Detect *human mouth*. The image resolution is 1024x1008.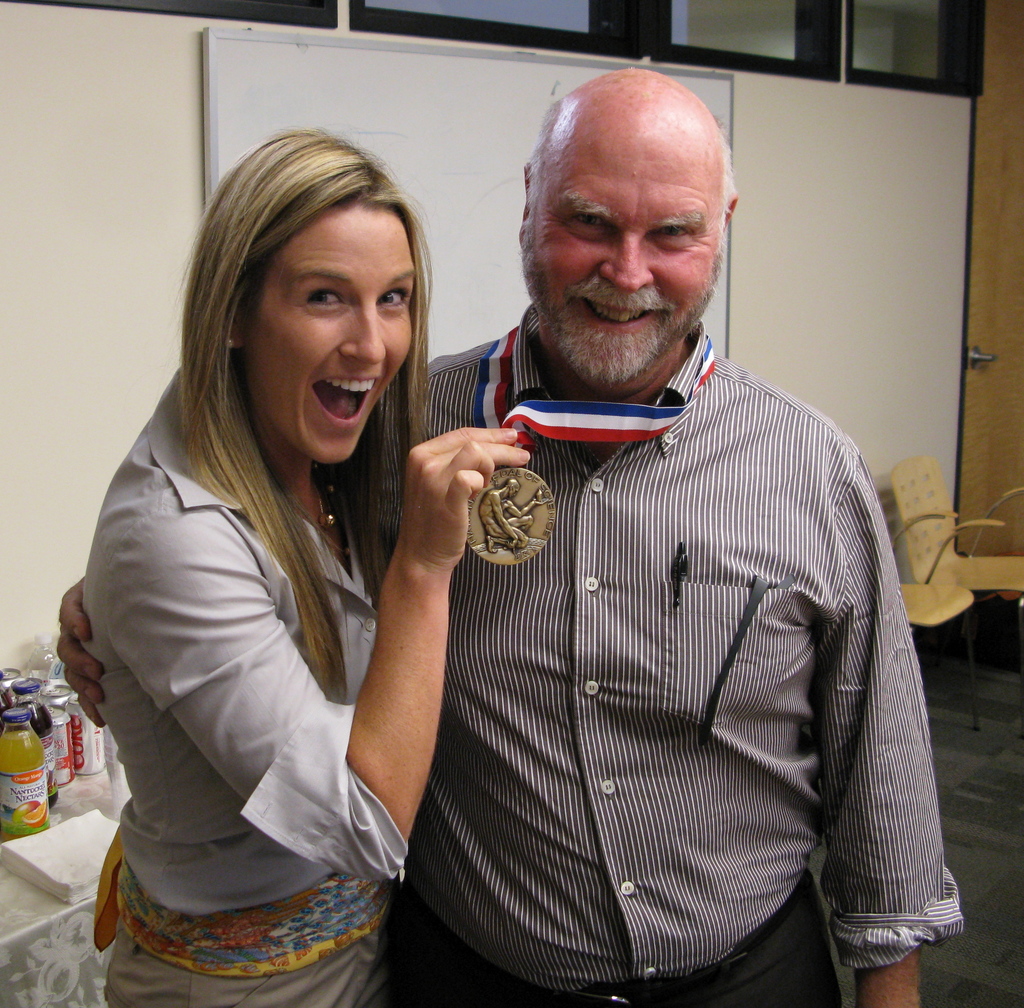
[569, 291, 674, 336].
